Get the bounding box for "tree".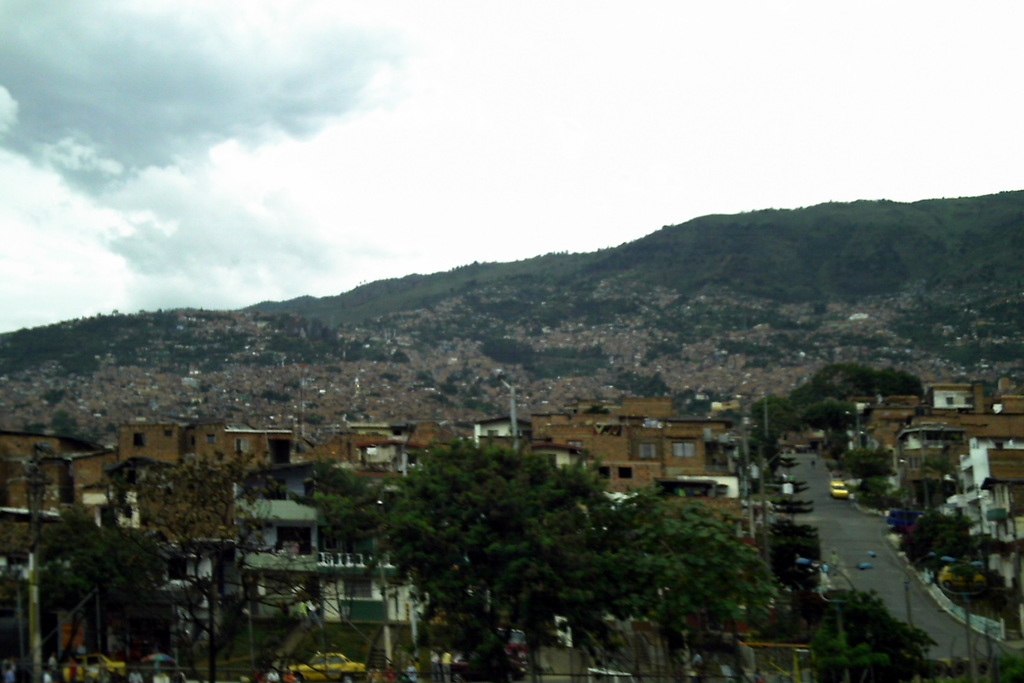
[890, 510, 963, 574].
